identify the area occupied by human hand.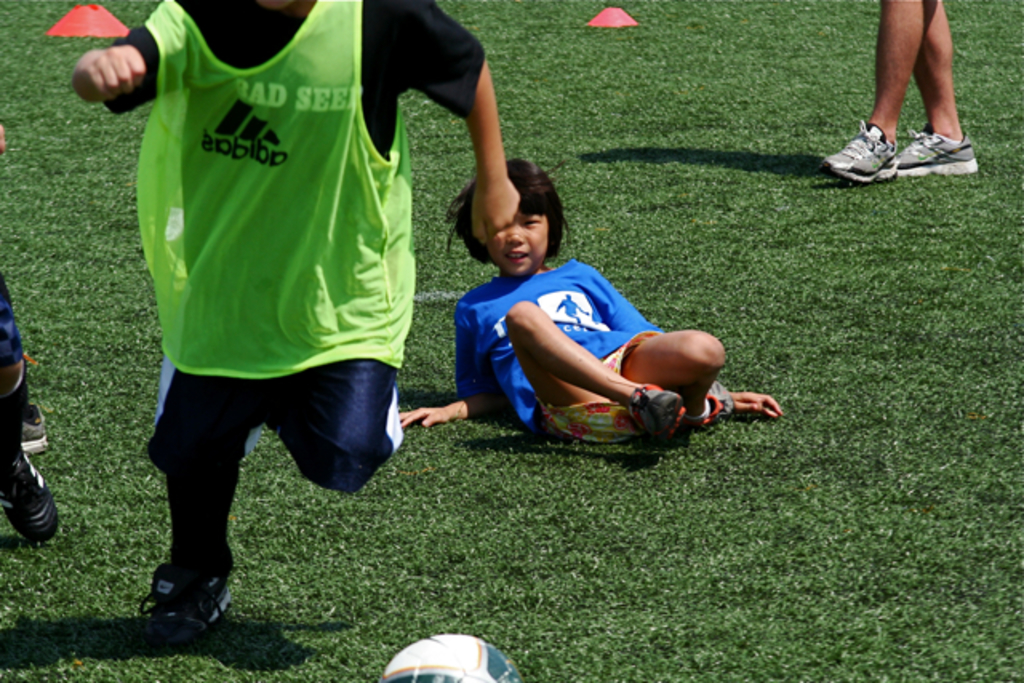
Area: (402,403,450,429).
